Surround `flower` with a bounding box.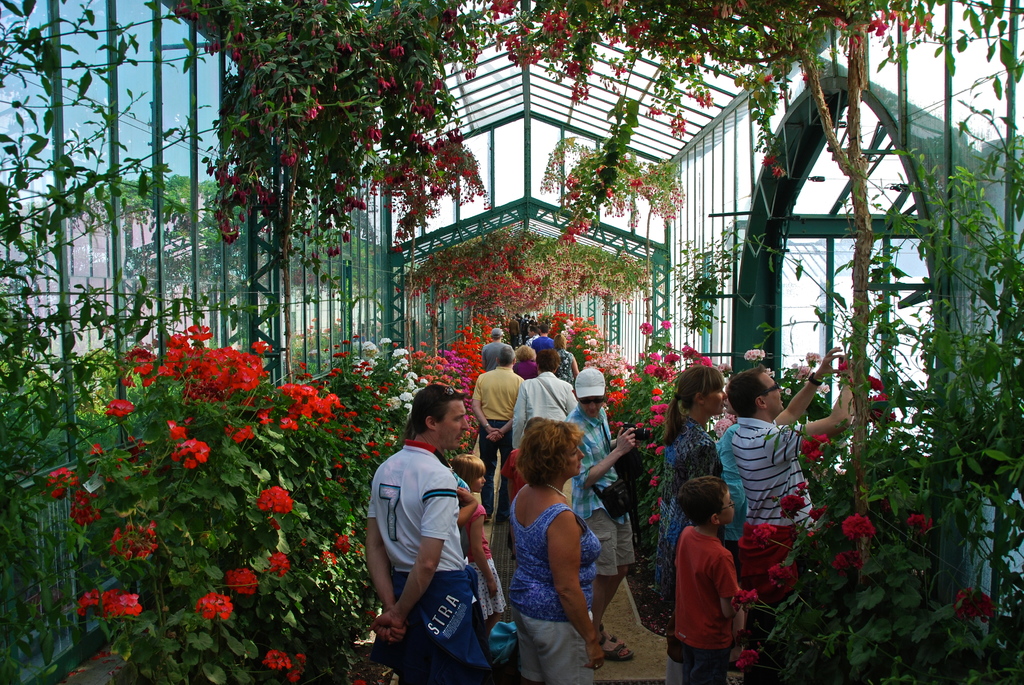
714, 359, 730, 374.
